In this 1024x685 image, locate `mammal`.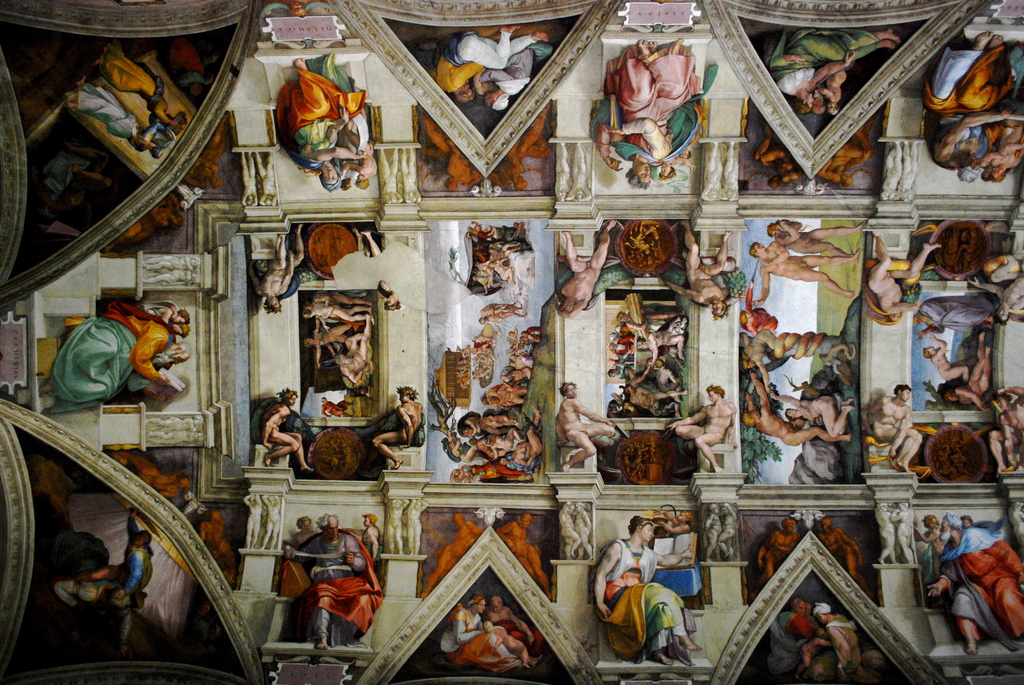
Bounding box: bbox=[620, 38, 701, 177].
